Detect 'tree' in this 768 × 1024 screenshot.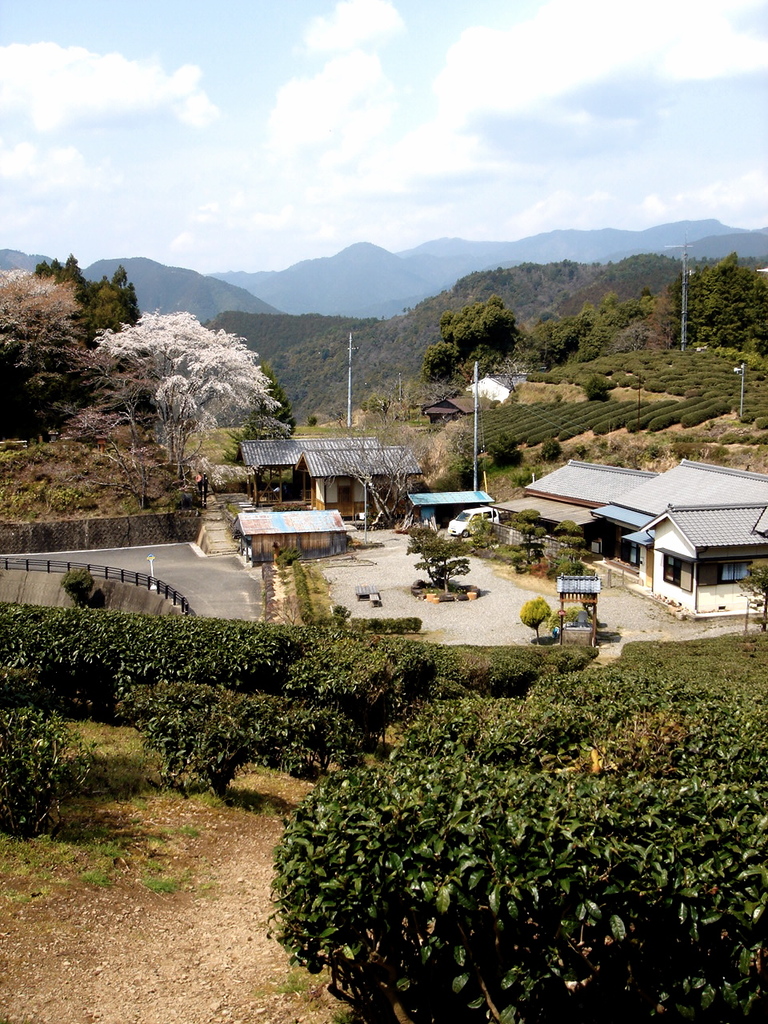
Detection: {"x1": 550, "y1": 521, "x2": 581, "y2": 556}.
